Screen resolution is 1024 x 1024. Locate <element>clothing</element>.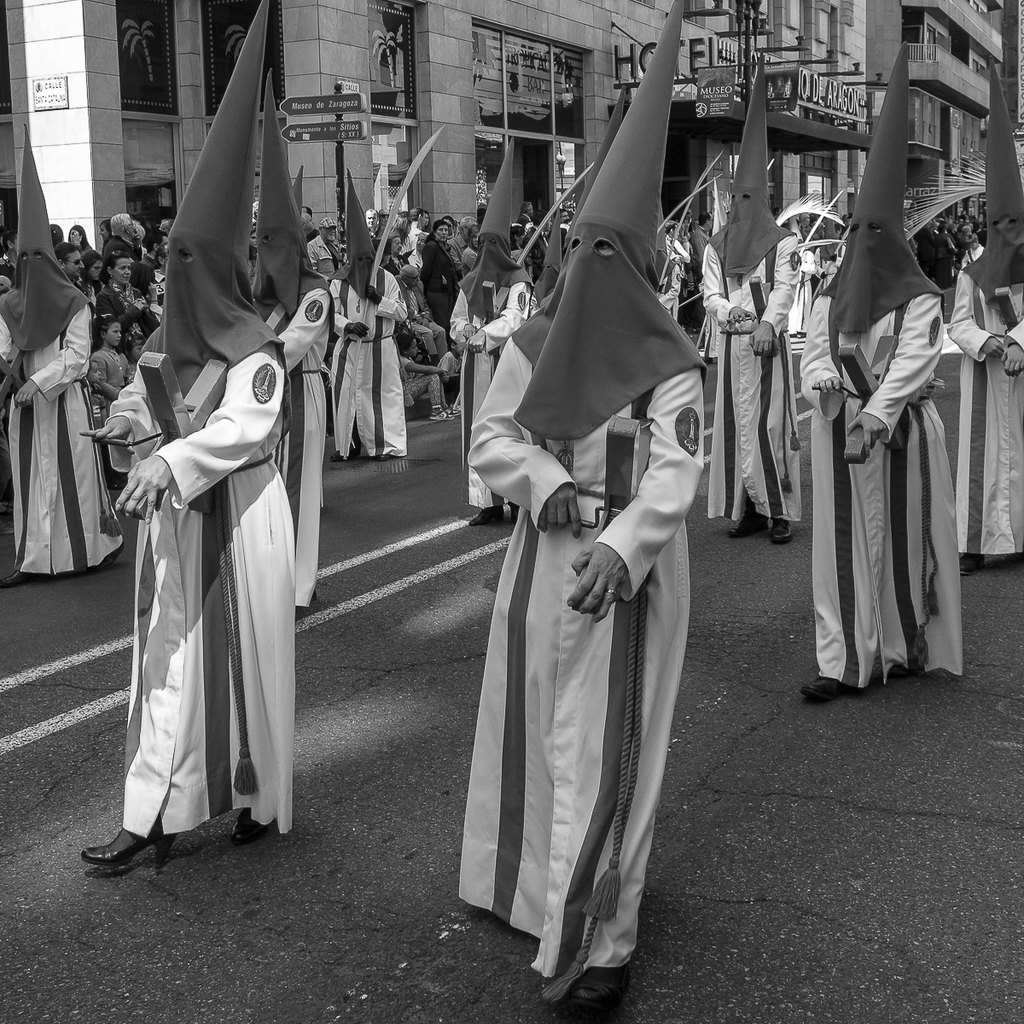
BBox(696, 44, 799, 528).
